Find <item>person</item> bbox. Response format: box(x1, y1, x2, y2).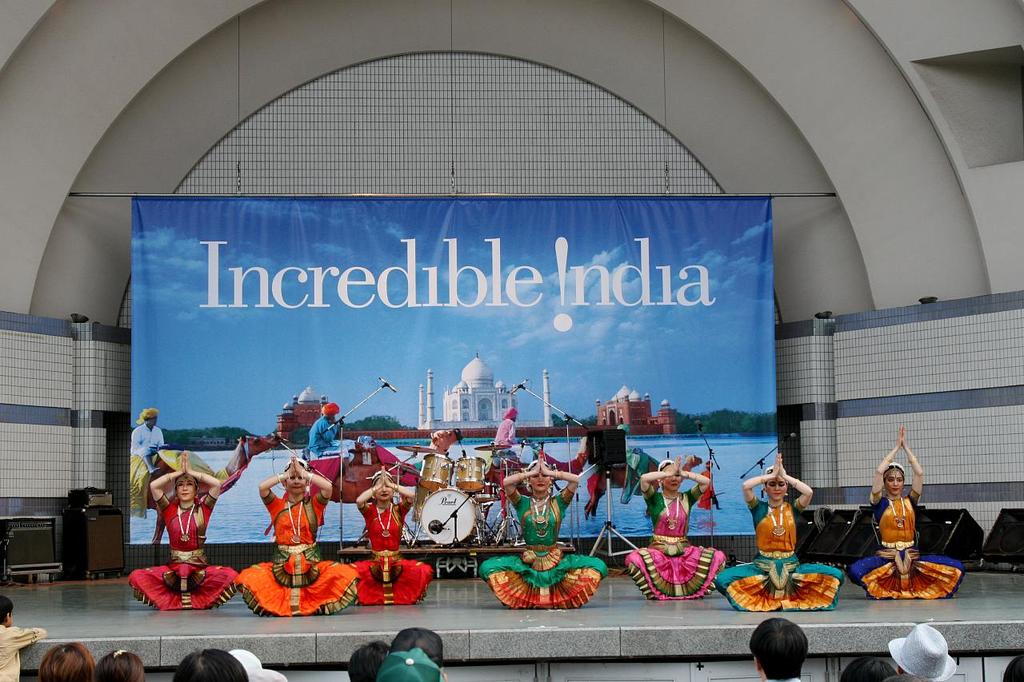
box(485, 405, 529, 448).
